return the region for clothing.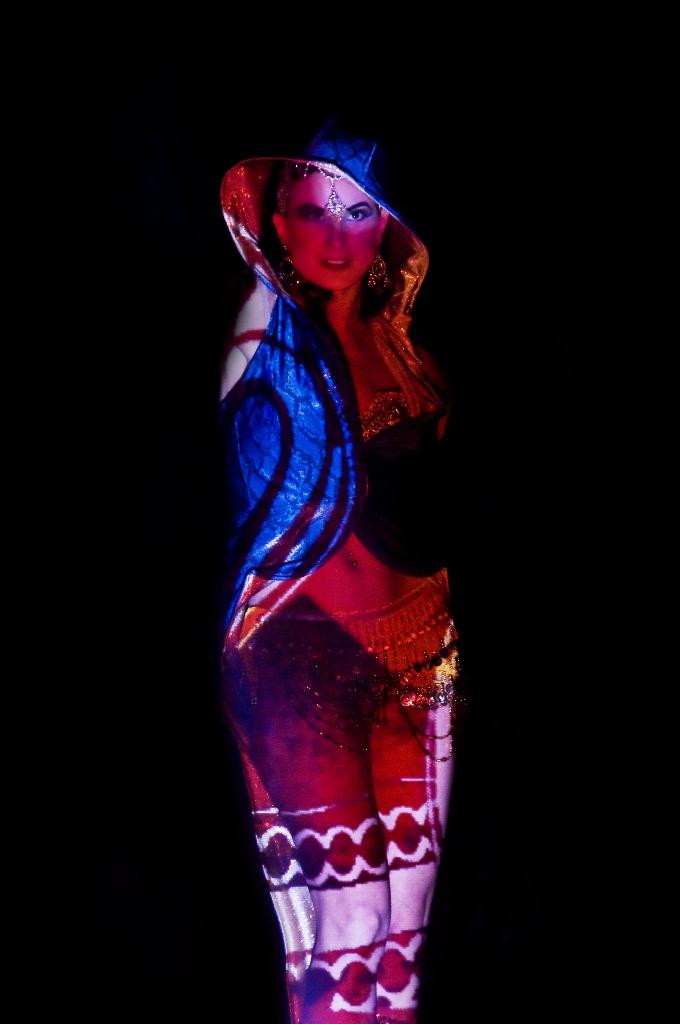
region(215, 181, 467, 967).
